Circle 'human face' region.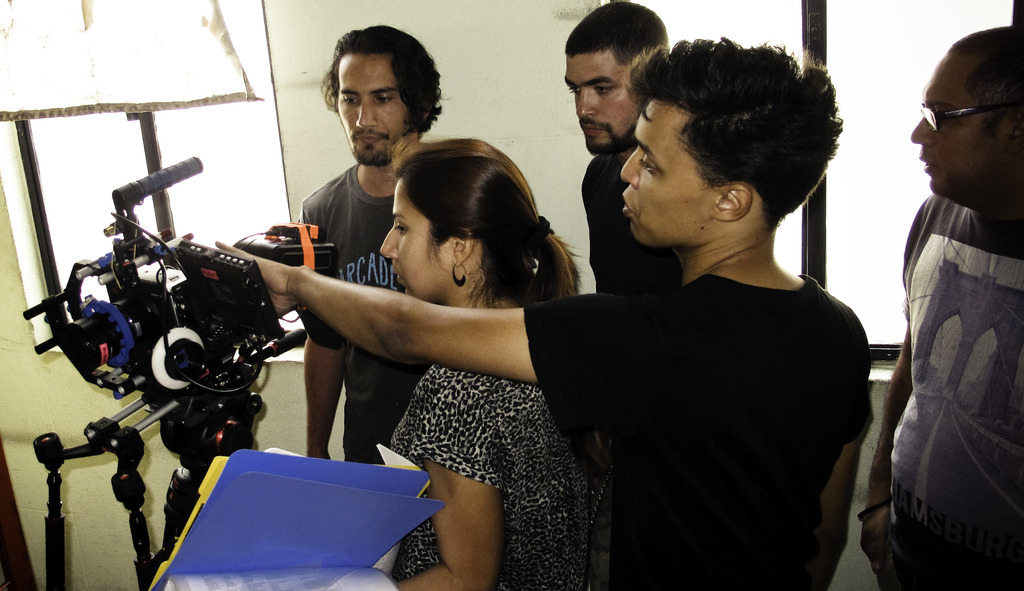
Region: 333,49,414,163.
